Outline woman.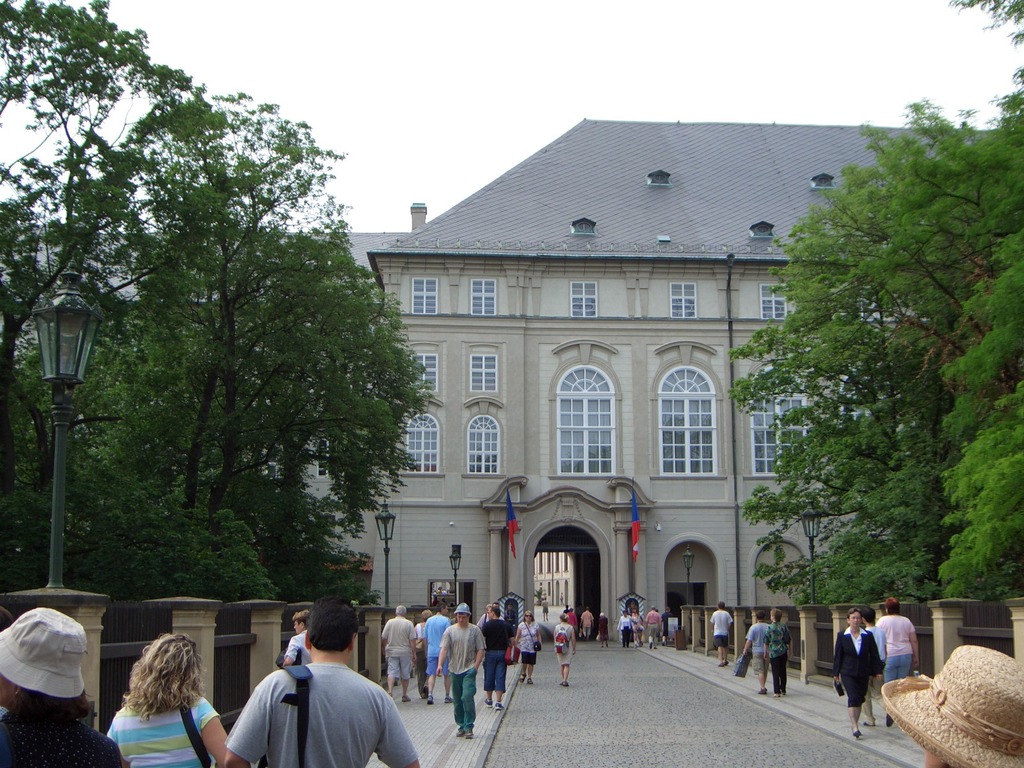
Outline: [x1=616, y1=611, x2=632, y2=647].
